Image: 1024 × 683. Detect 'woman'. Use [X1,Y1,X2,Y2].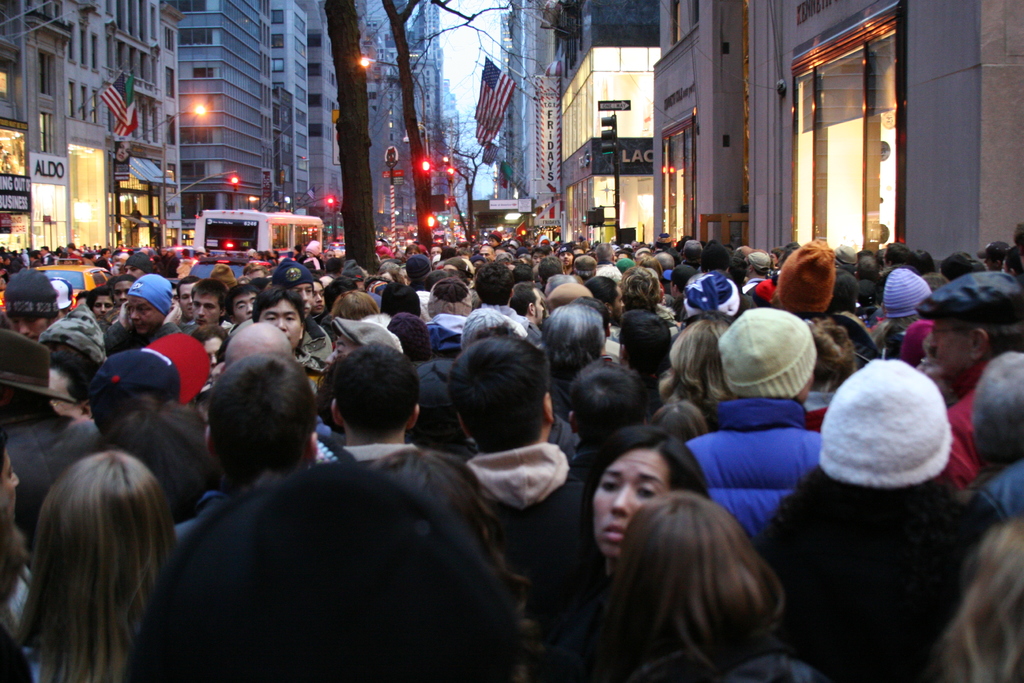
[777,242,859,399].
